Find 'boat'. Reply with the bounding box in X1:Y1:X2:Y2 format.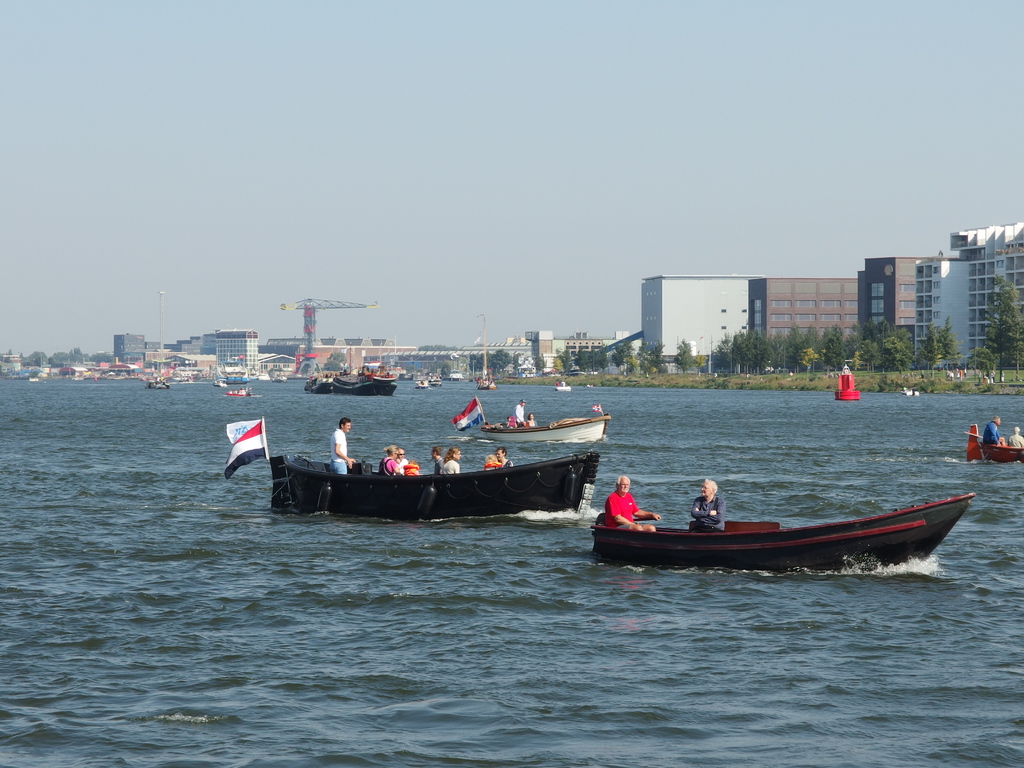
588:490:981:576.
